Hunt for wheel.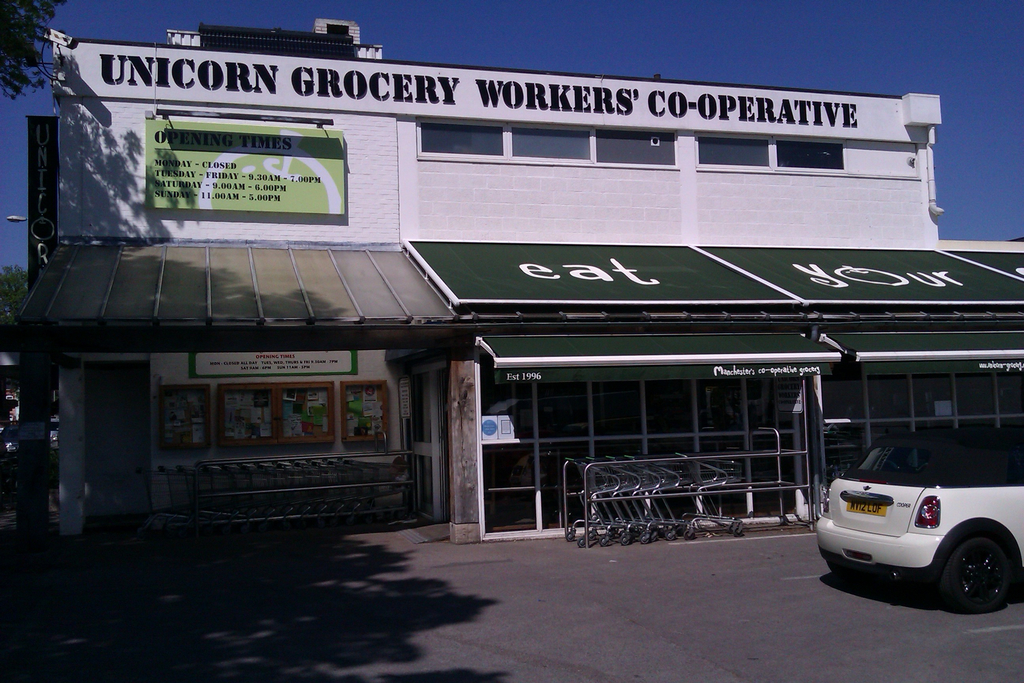
Hunted down at {"left": 598, "top": 535, "right": 609, "bottom": 548}.
